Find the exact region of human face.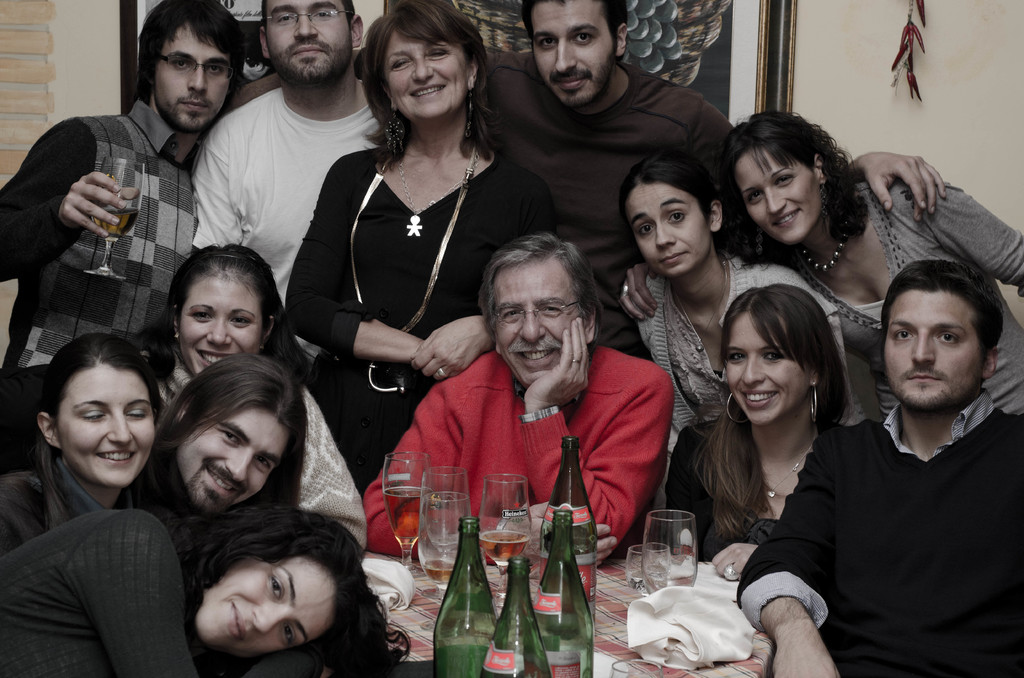
Exact region: <bbox>383, 29, 465, 122</bbox>.
